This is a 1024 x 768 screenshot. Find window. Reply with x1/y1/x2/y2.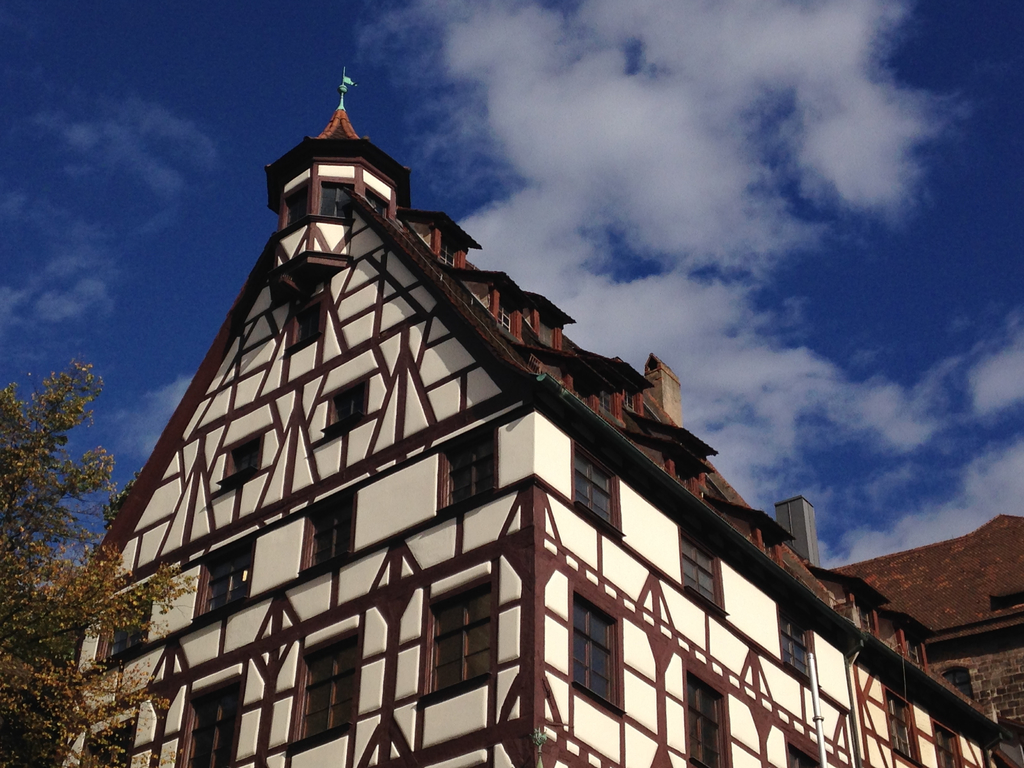
689/678/729/767.
